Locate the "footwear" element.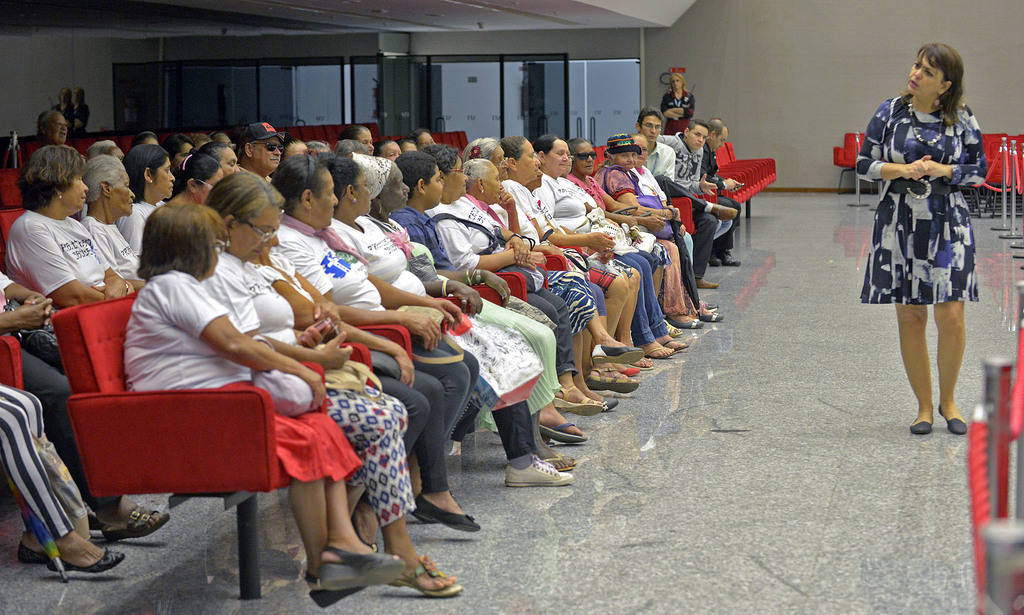
Element bbox: l=414, t=491, r=480, b=546.
